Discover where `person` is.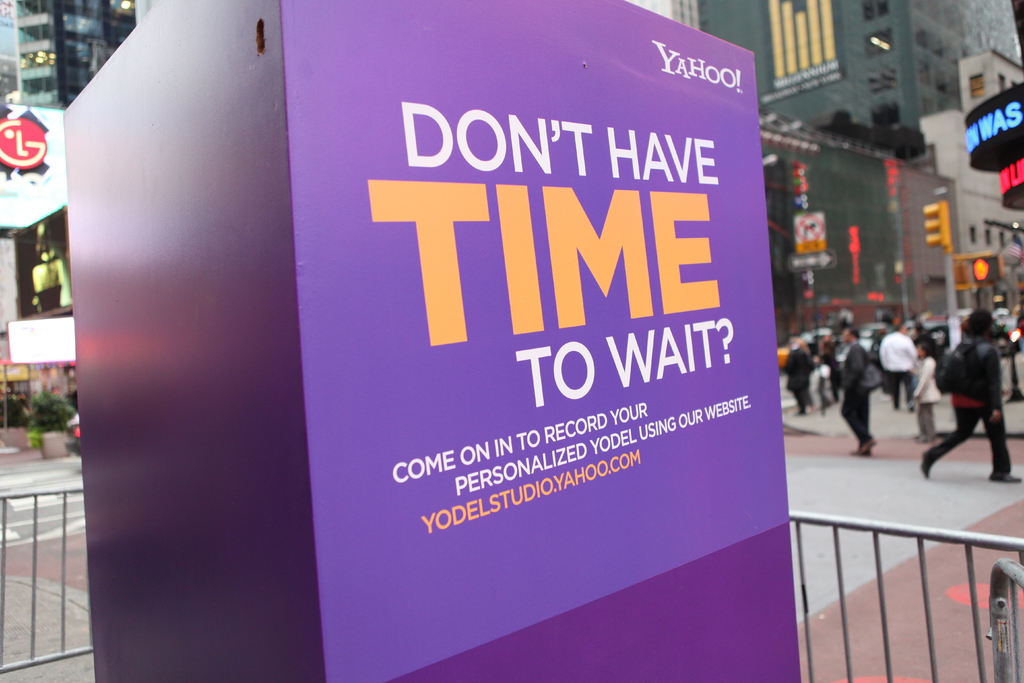
Discovered at Rect(908, 337, 951, 441).
